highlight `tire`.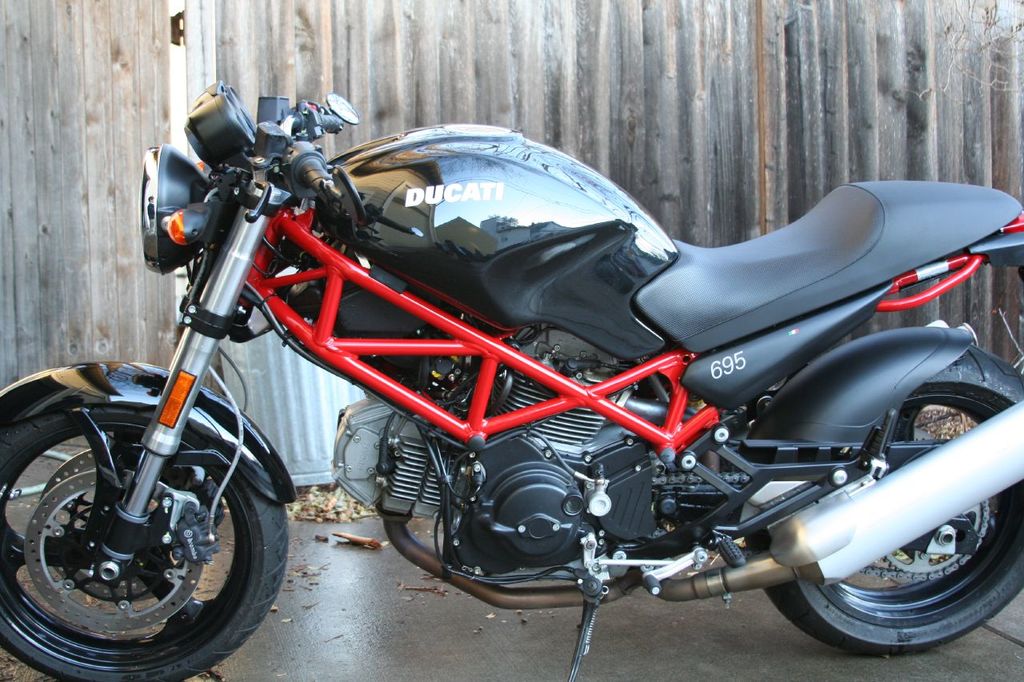
Highlighted region: [742, 345, 1023, 653].
